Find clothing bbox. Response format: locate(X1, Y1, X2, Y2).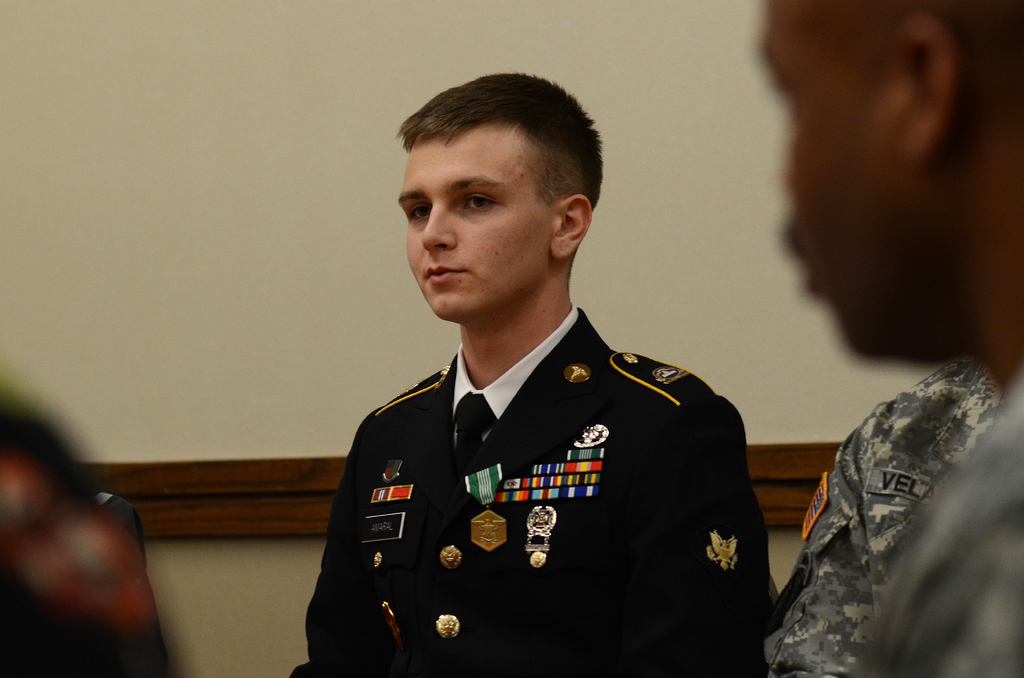
locate(770, 357, 1001, 677).
